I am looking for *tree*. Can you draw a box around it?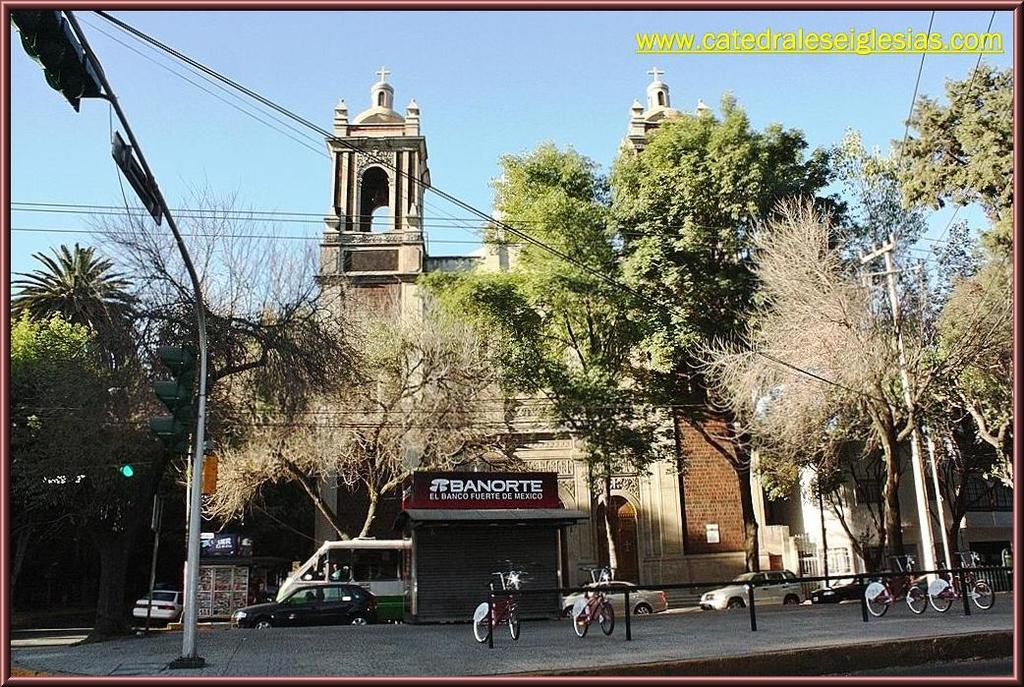
Sure, the bounding box is 194,271,530,576.
